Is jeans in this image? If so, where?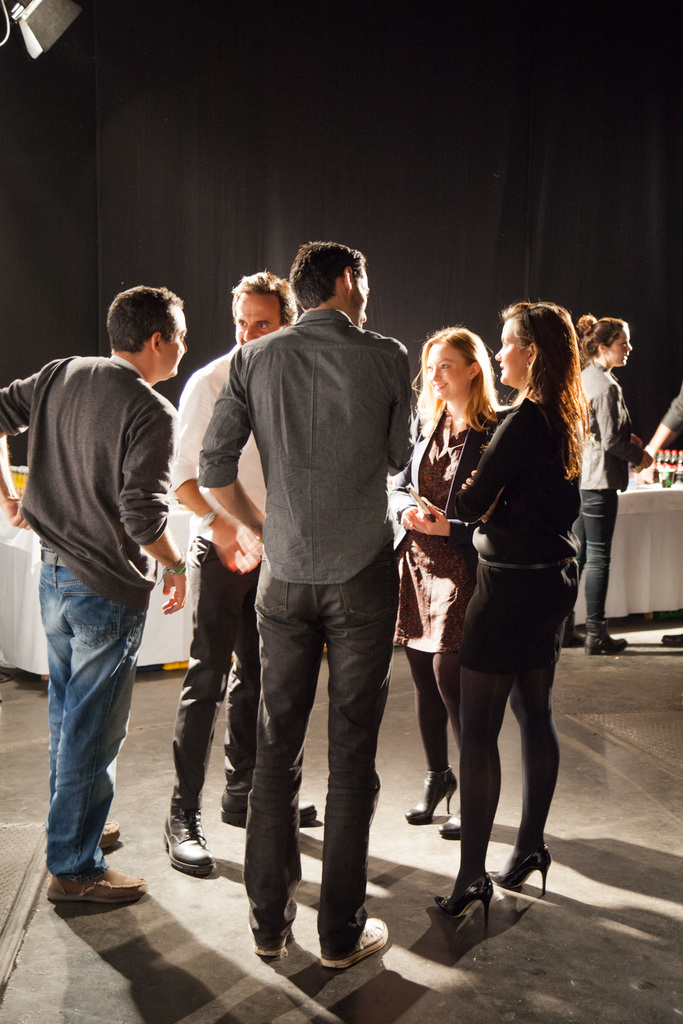
Yes, at (183, 529, 276, 776).
